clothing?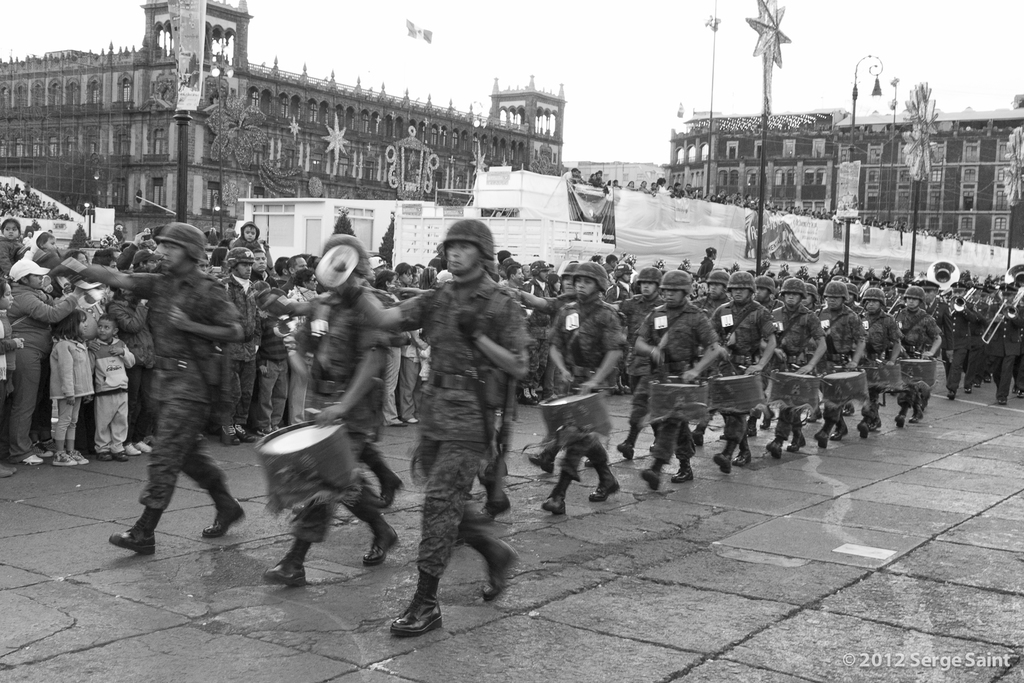
<box>391,218,522,620</box>
